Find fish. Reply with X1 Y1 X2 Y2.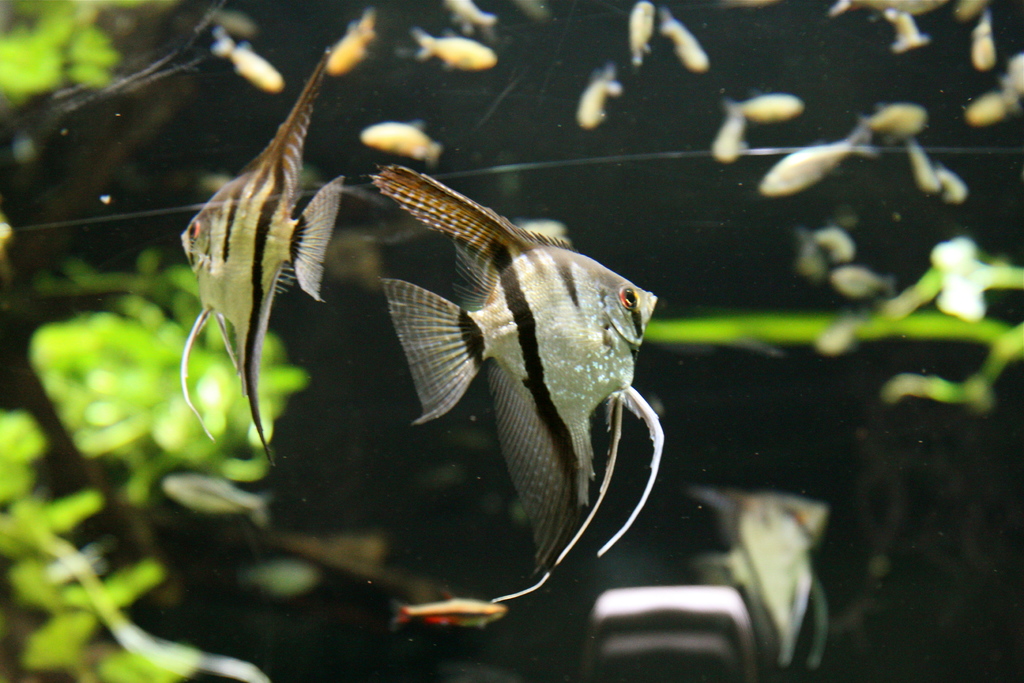
964 12 1001 78.
